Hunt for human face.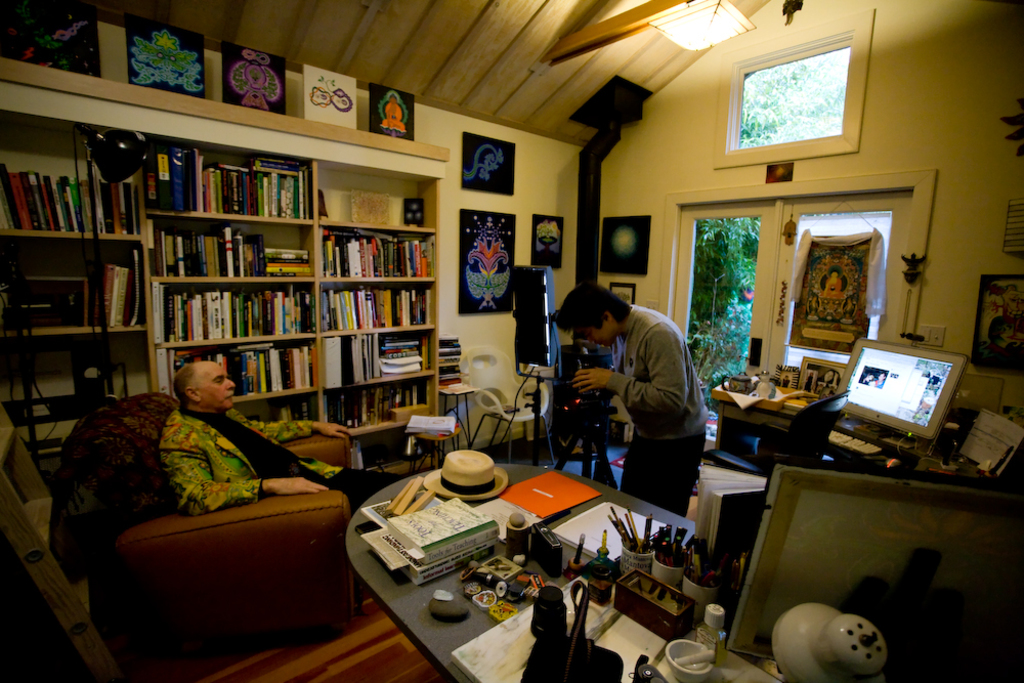
Hunted down at {"x1": 560, "y1": 302, "x2": 617, "y2": 352}.
